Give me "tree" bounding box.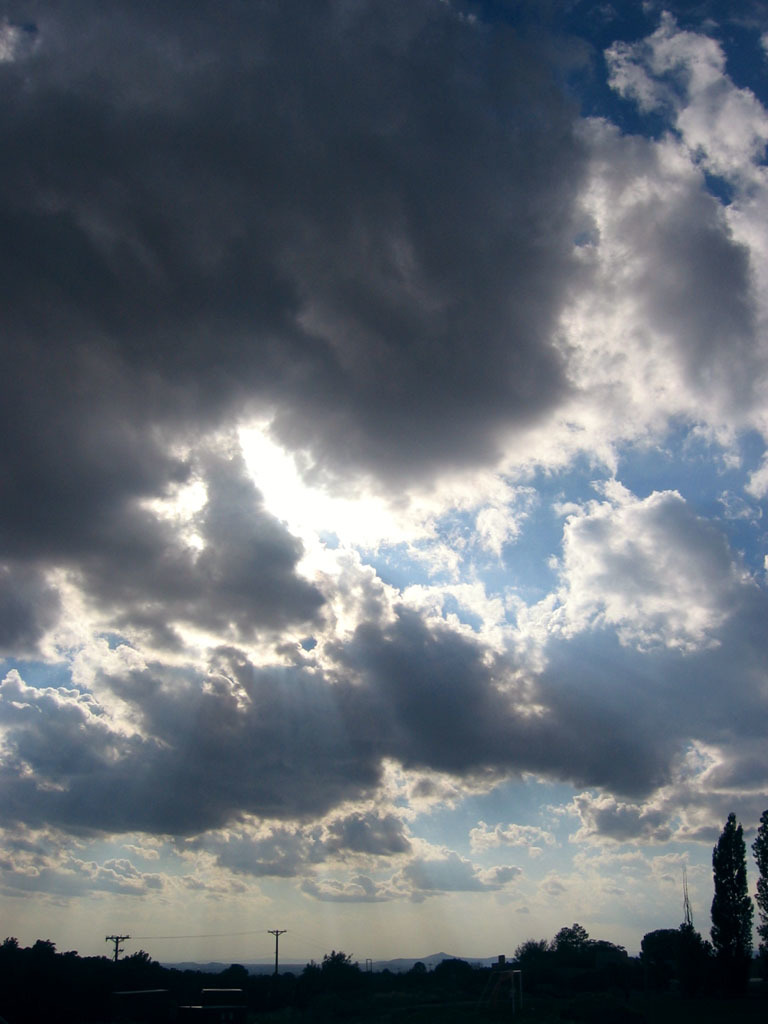
bbox(753, 806, 767, 973).
